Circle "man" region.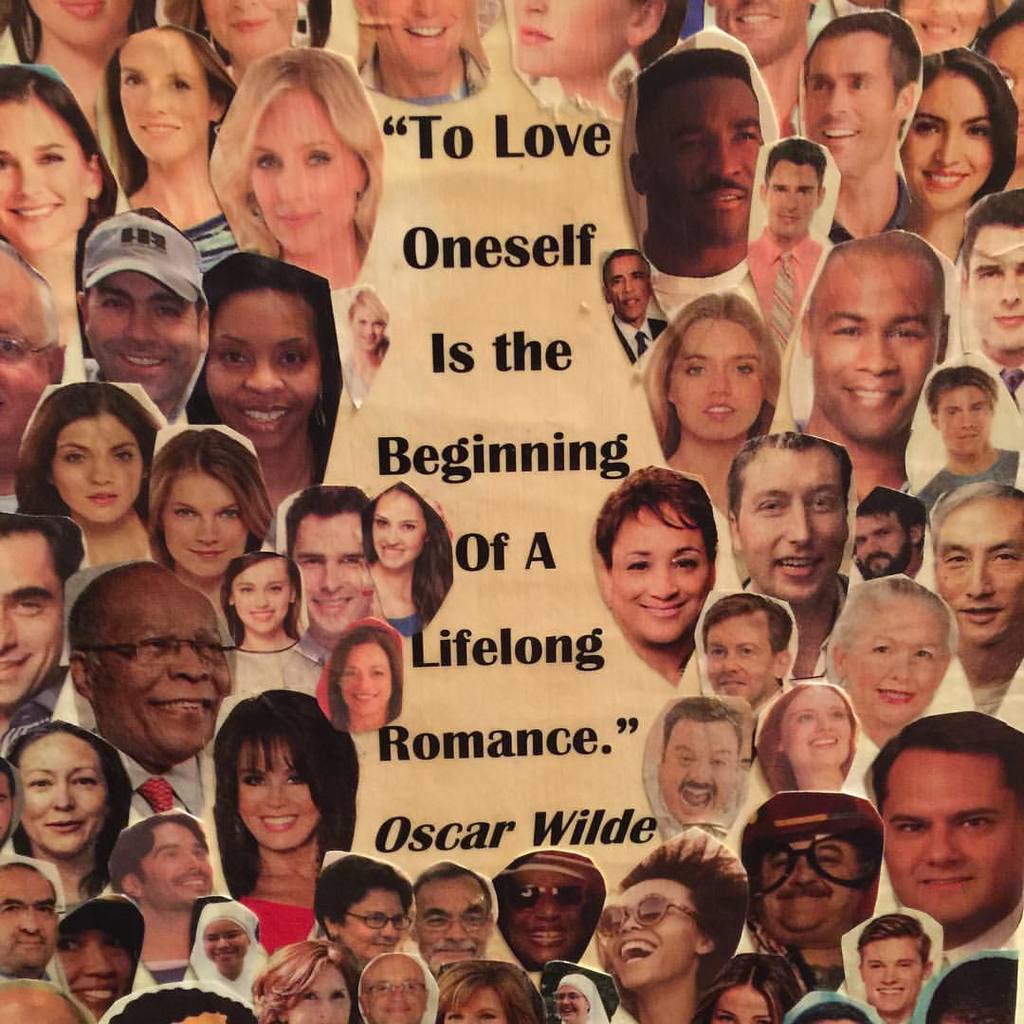
Region: left=749, top=140, right=825, bottom=353.
